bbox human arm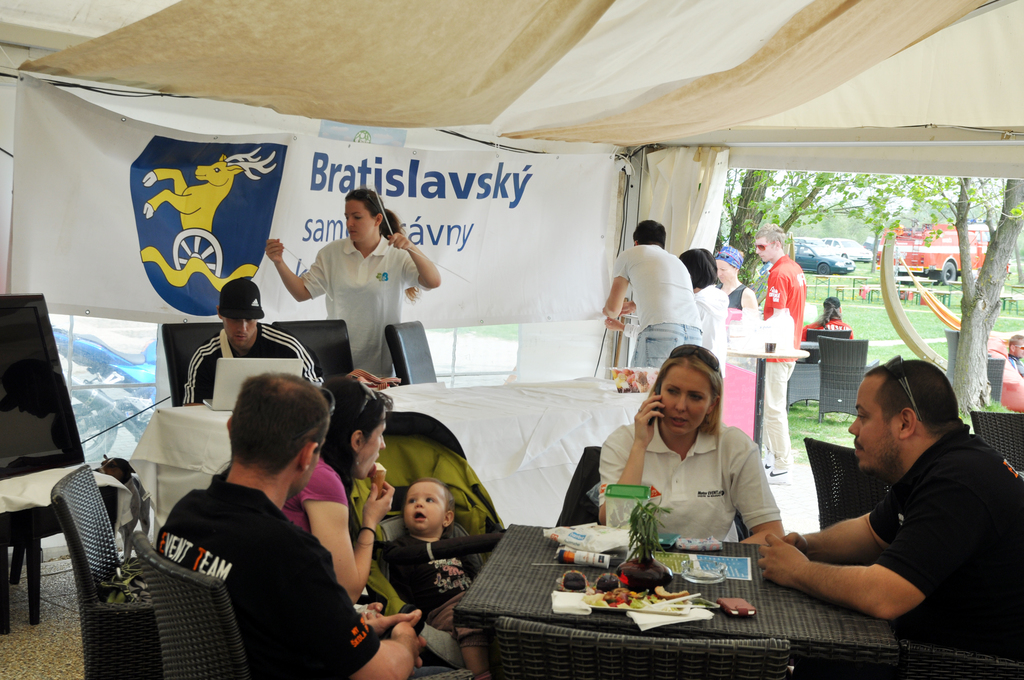
292/345/321/390
